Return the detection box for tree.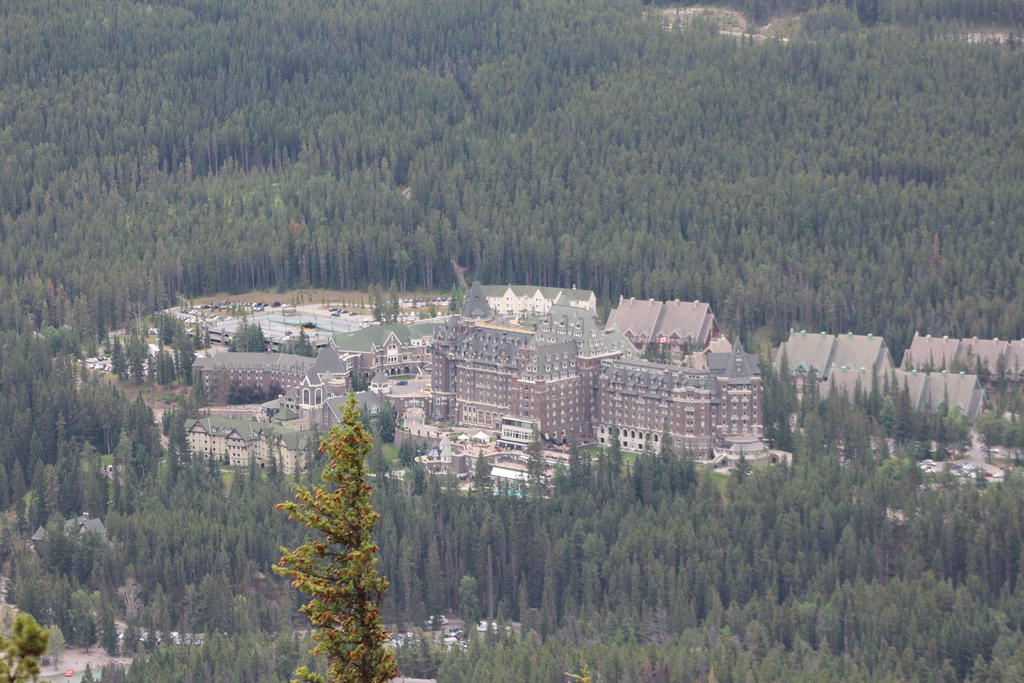
141:616:171:654.
